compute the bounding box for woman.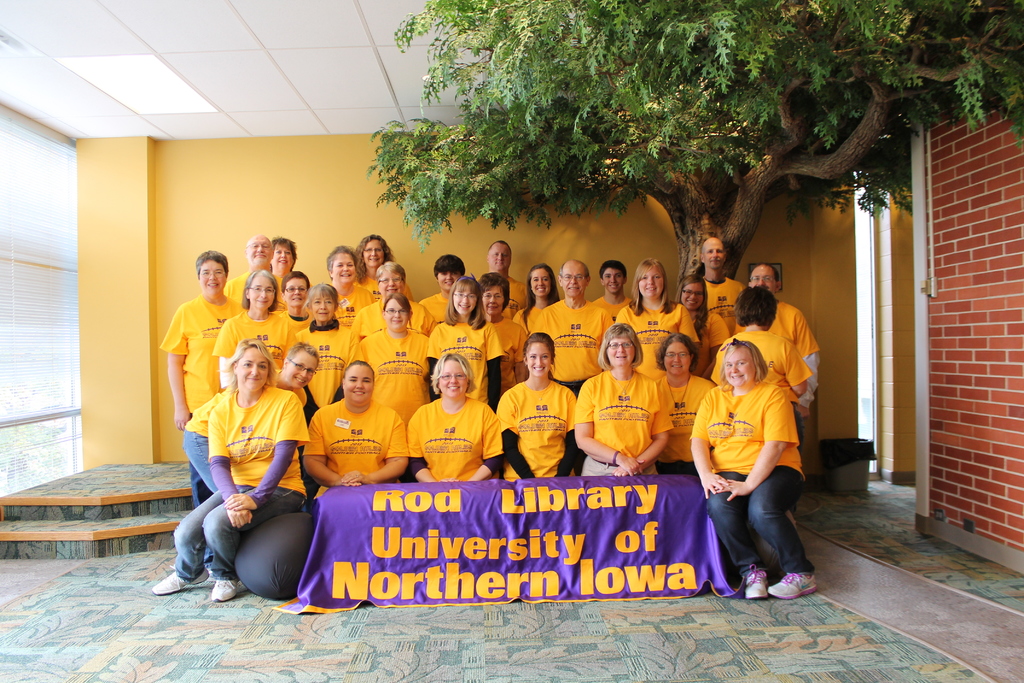
(x1=303, y1=360, x2=409, y2=508).
